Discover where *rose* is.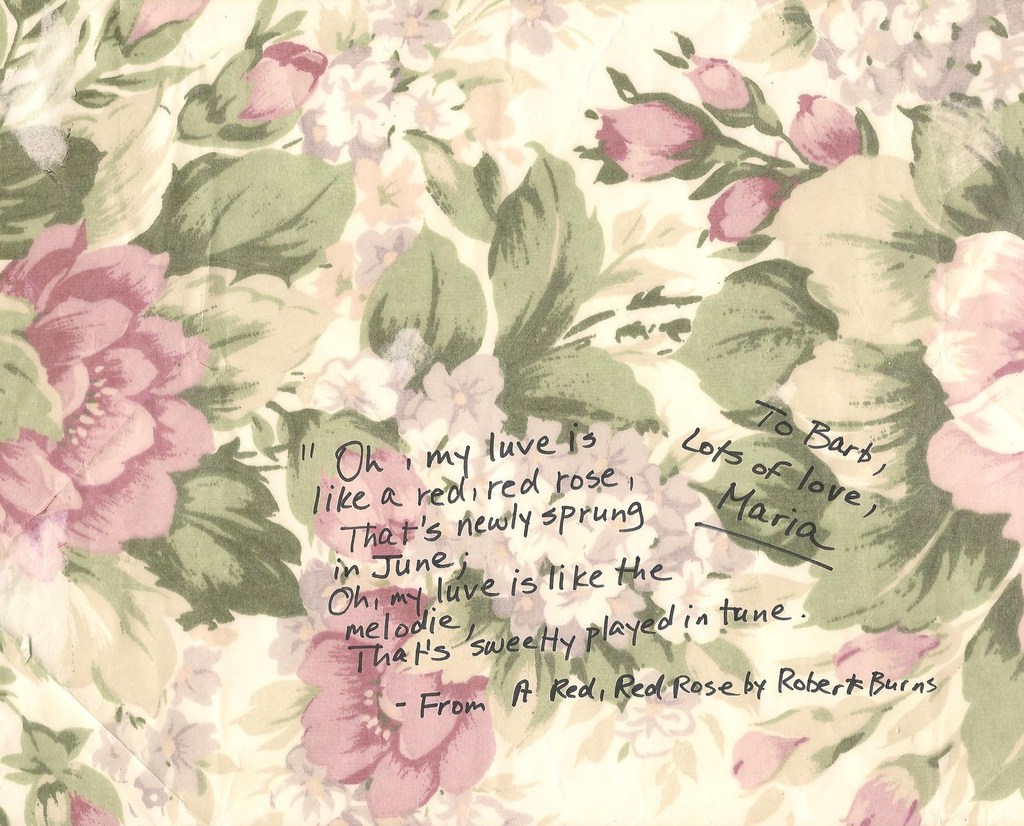
Discovered at 708:173:781:237.
